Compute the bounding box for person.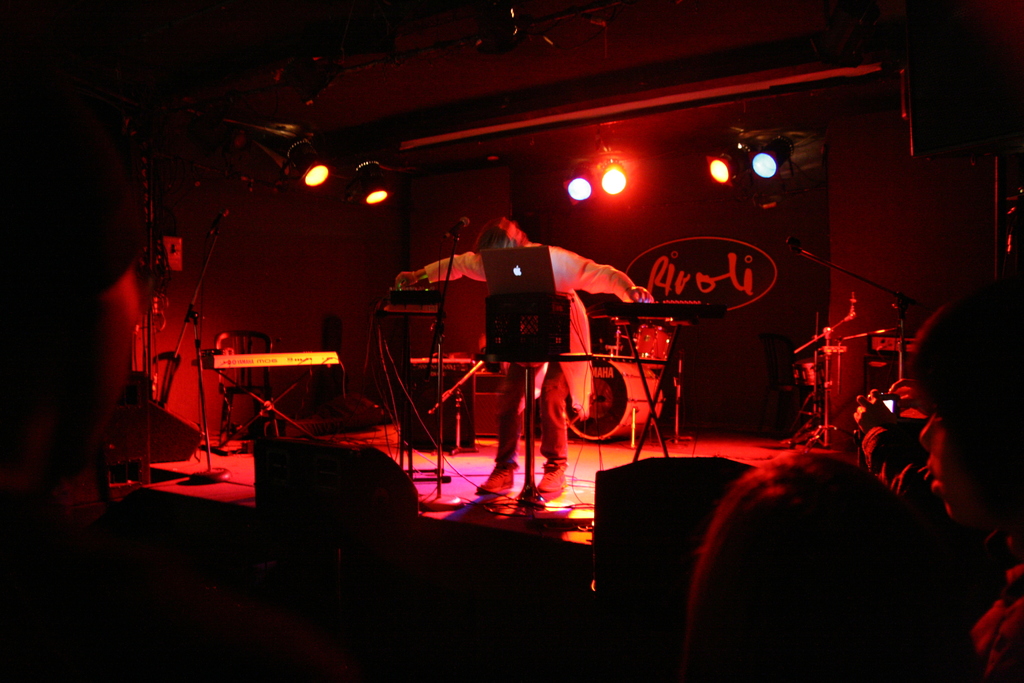
detection(0, 21, 140, 645).
